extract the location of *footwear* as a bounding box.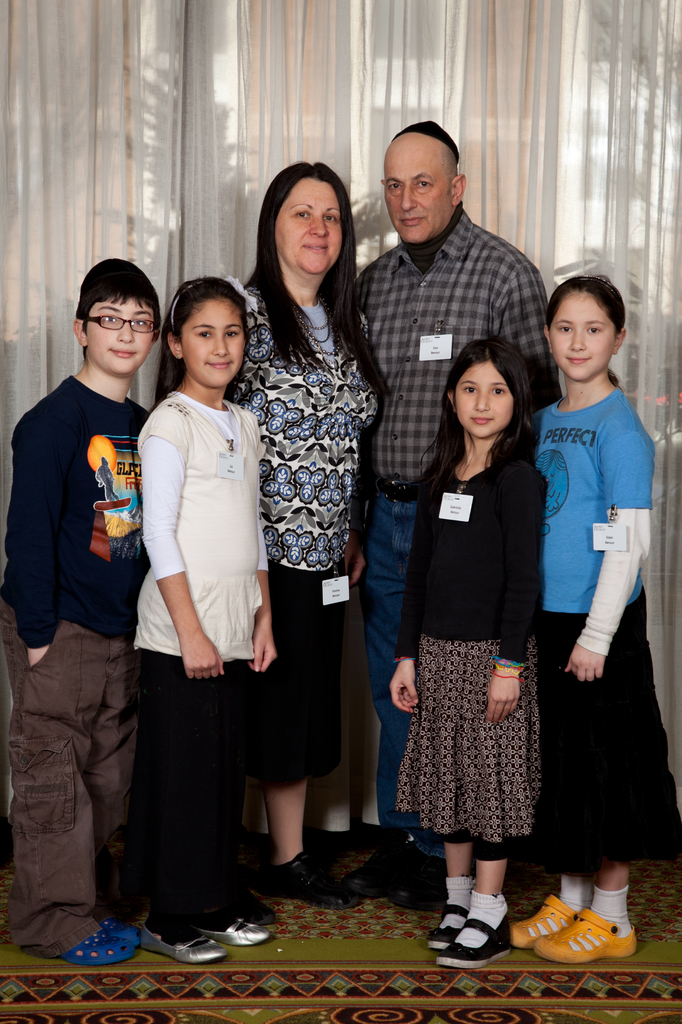
bbox=[74, 920, 136, 968].
